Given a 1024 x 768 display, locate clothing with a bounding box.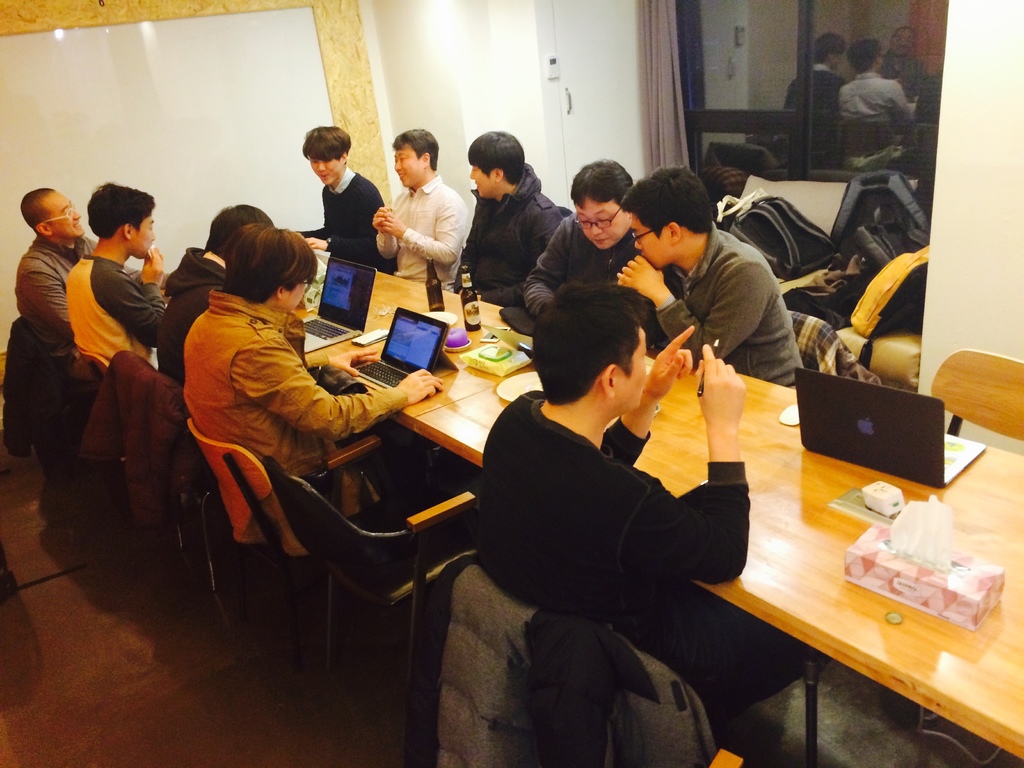
Located: select_region(65, 254, 168, 373).
